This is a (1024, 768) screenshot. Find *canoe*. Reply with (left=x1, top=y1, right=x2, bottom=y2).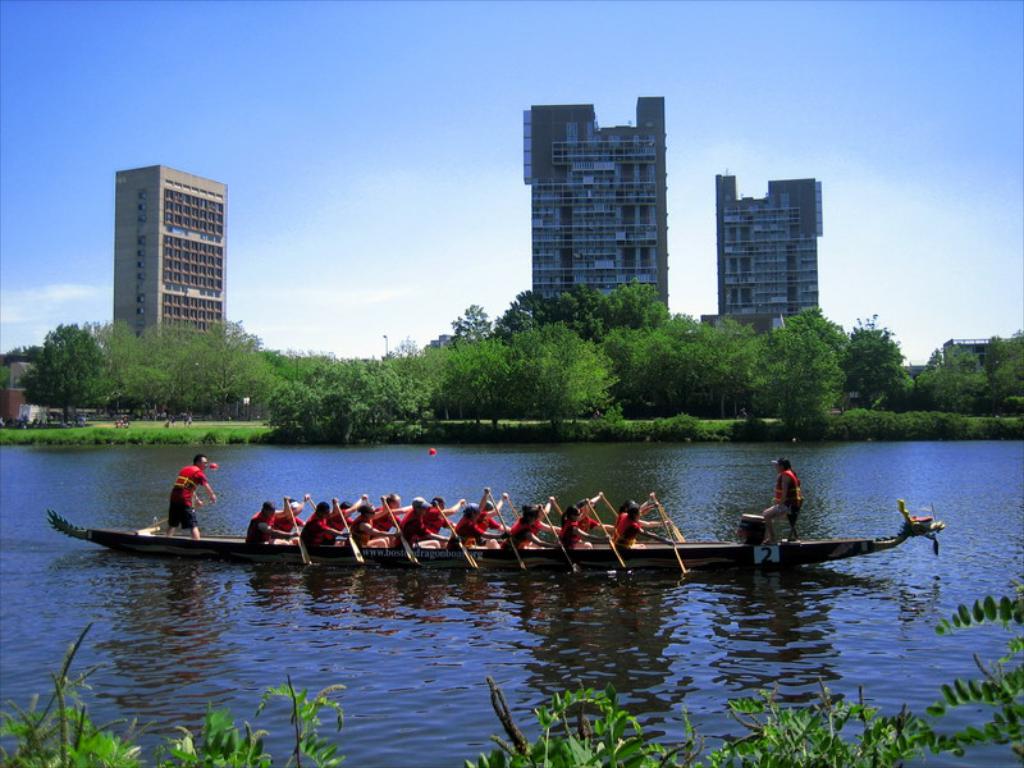
(left=45, top=498, right=942, bottom=563).
